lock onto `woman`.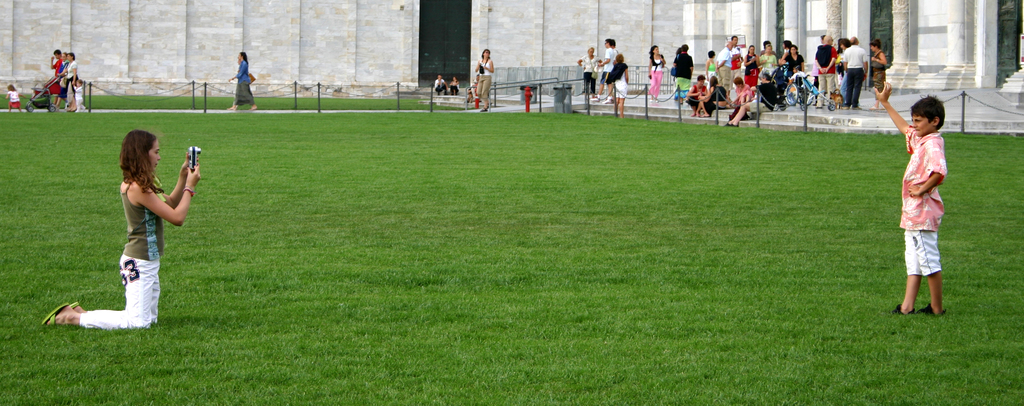
Locked: <bbox>761, 45, 774, 74</bbox>.
